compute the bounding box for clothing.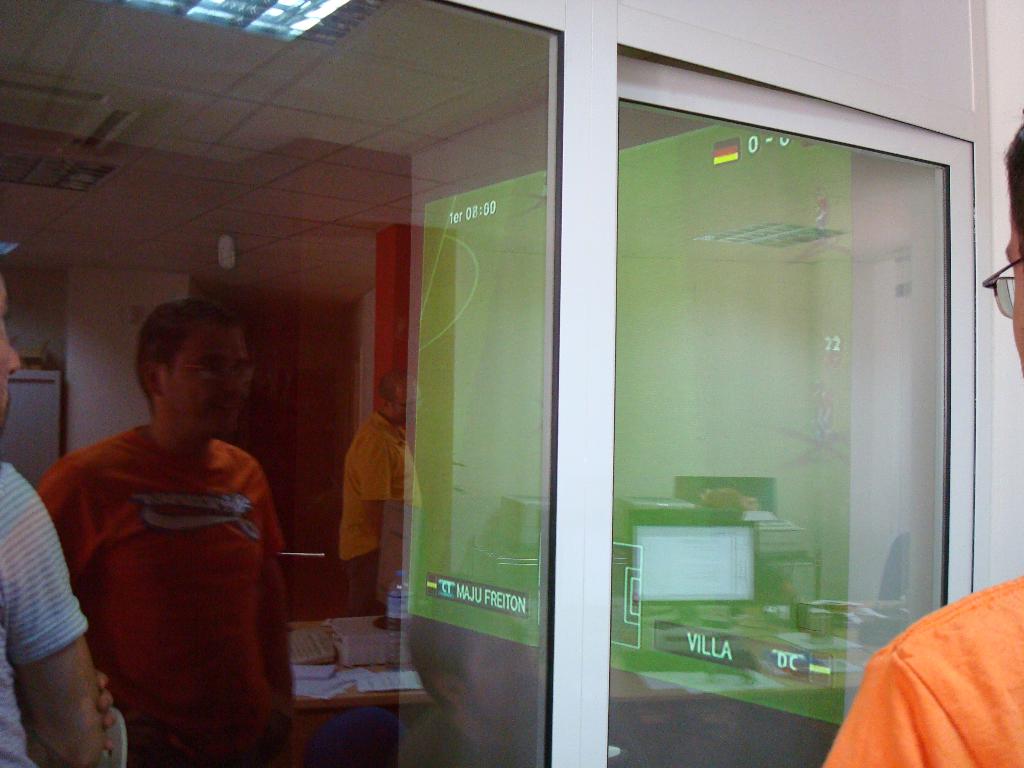
(left=37, top=420, right=287, bottom=767).
